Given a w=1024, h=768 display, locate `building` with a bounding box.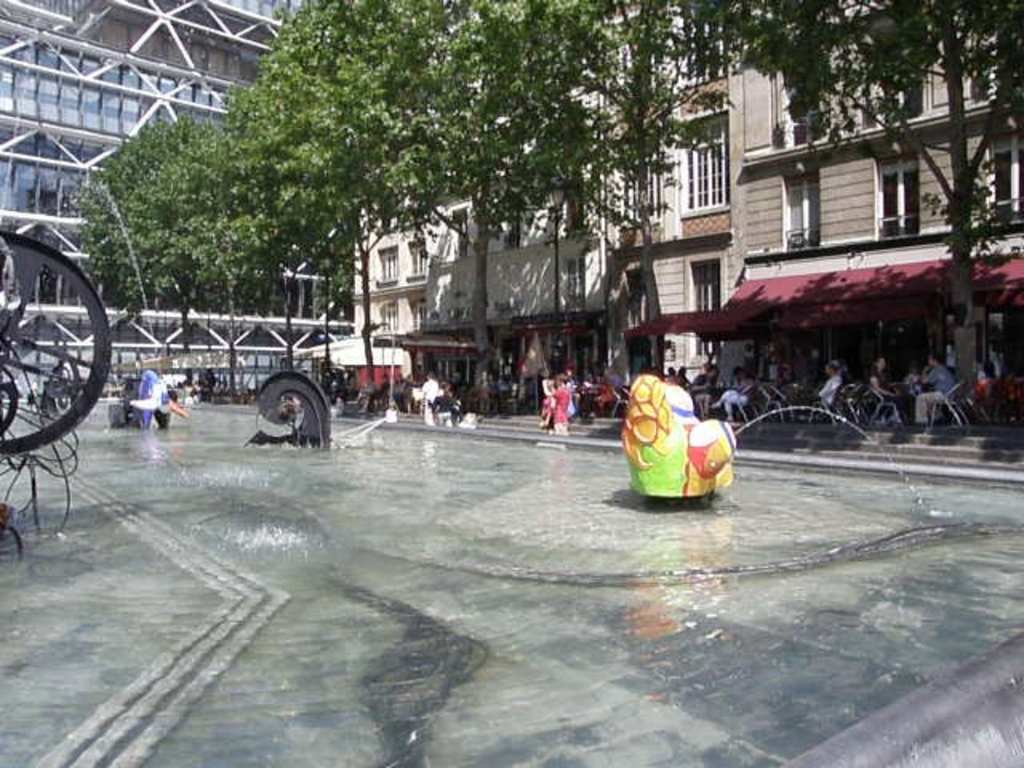
Located: [0,0,358,403].
